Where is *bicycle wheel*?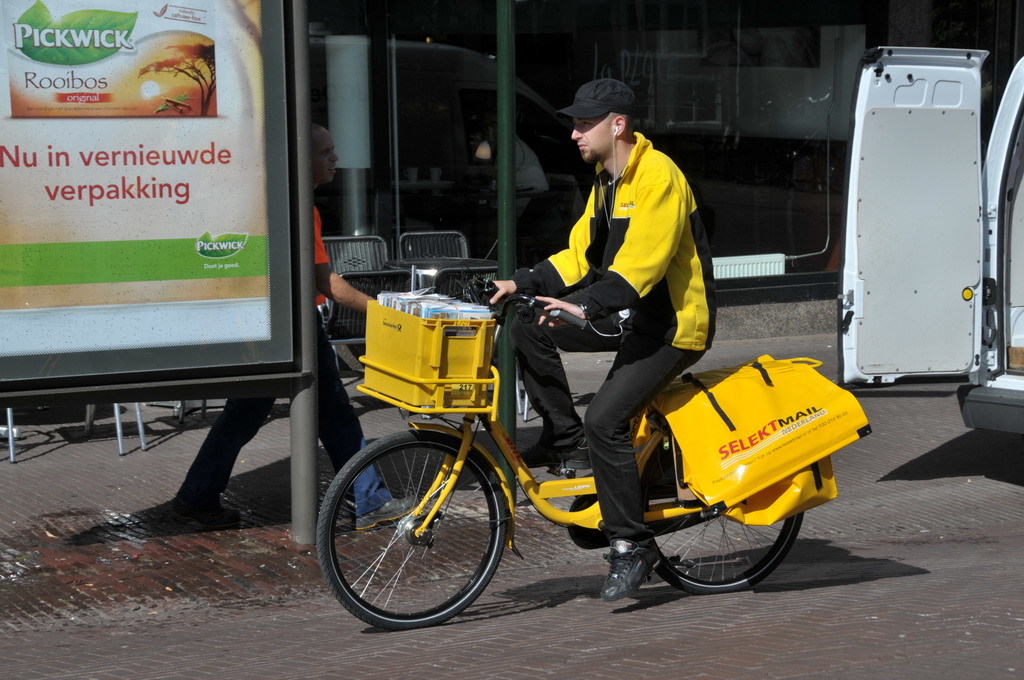
[x1=309, y1=421, x2=525, y2=640].
